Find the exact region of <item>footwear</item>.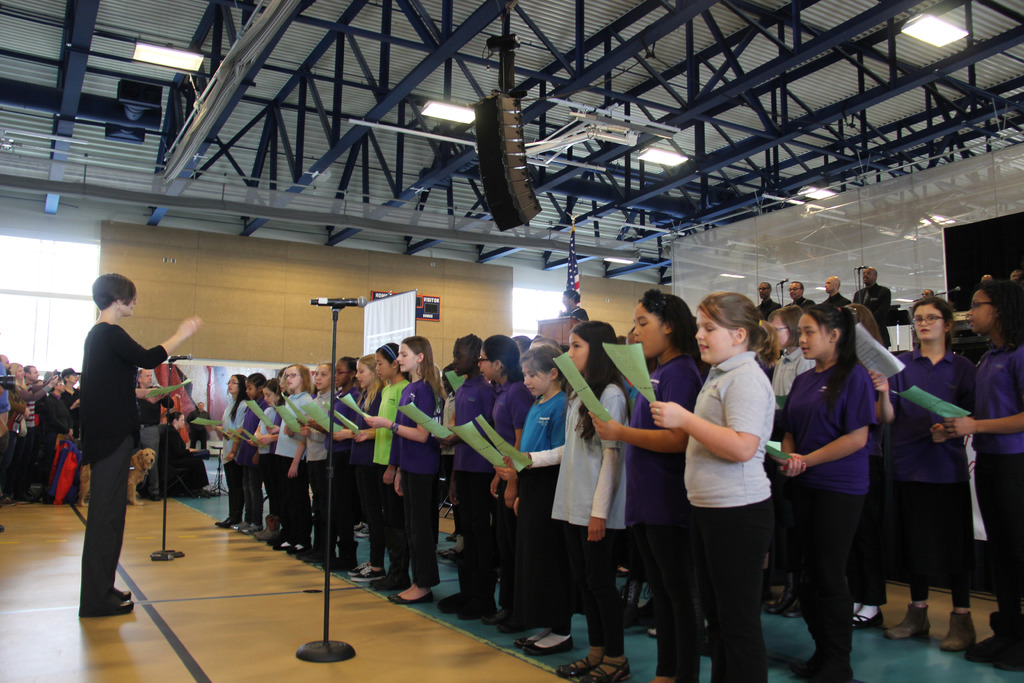
Exact region: [388,590,440,605].
